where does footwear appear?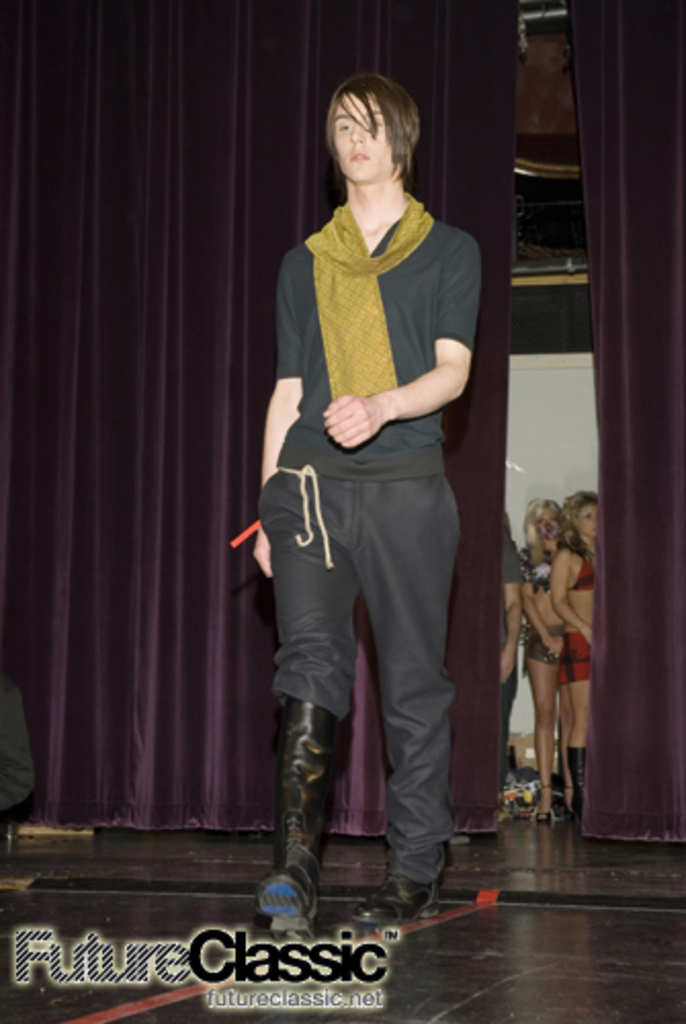
Appears at bbox=(354, 868, 436, 924).
